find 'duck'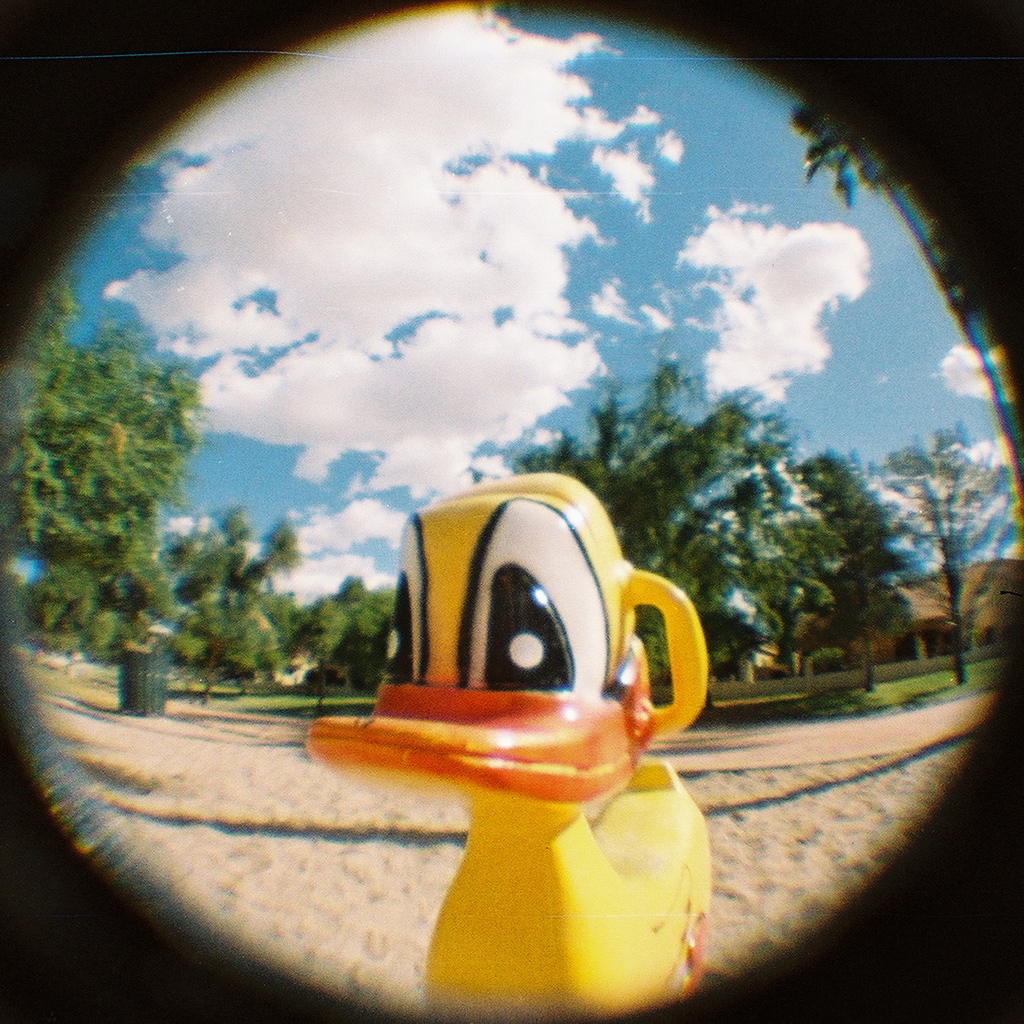
<bbox>304, 469, 720, 1019</bbox>
